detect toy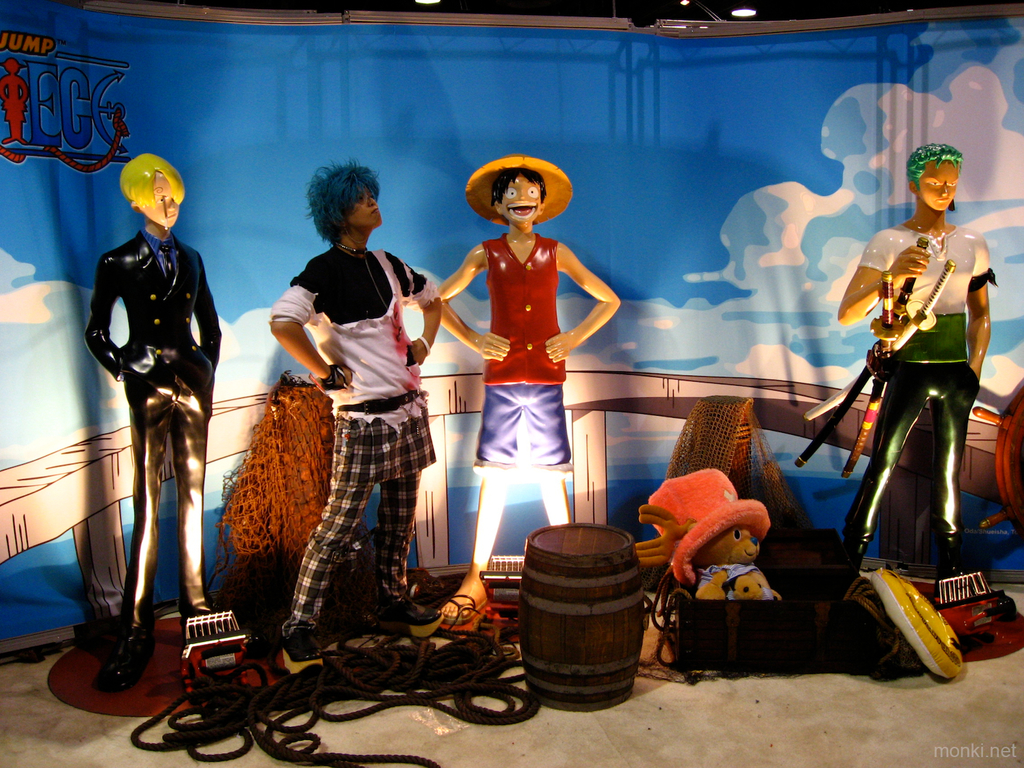
bbox(270, 158, 440, 659)
